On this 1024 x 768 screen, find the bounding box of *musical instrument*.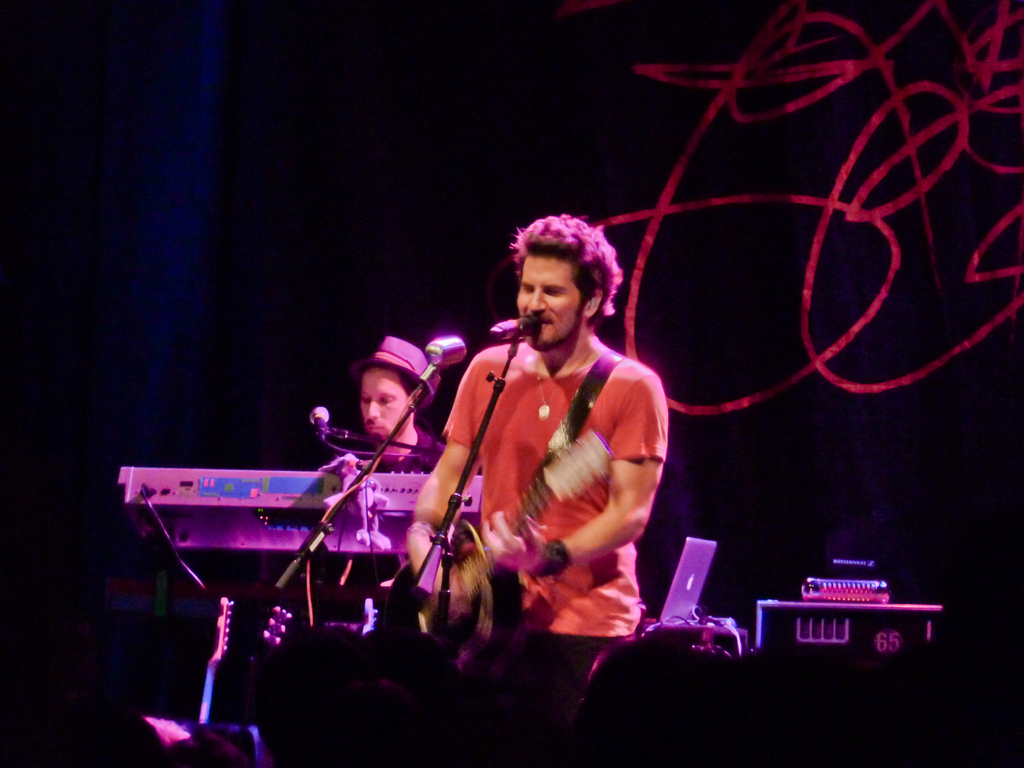
Bounding box: 759,555,950,660.
